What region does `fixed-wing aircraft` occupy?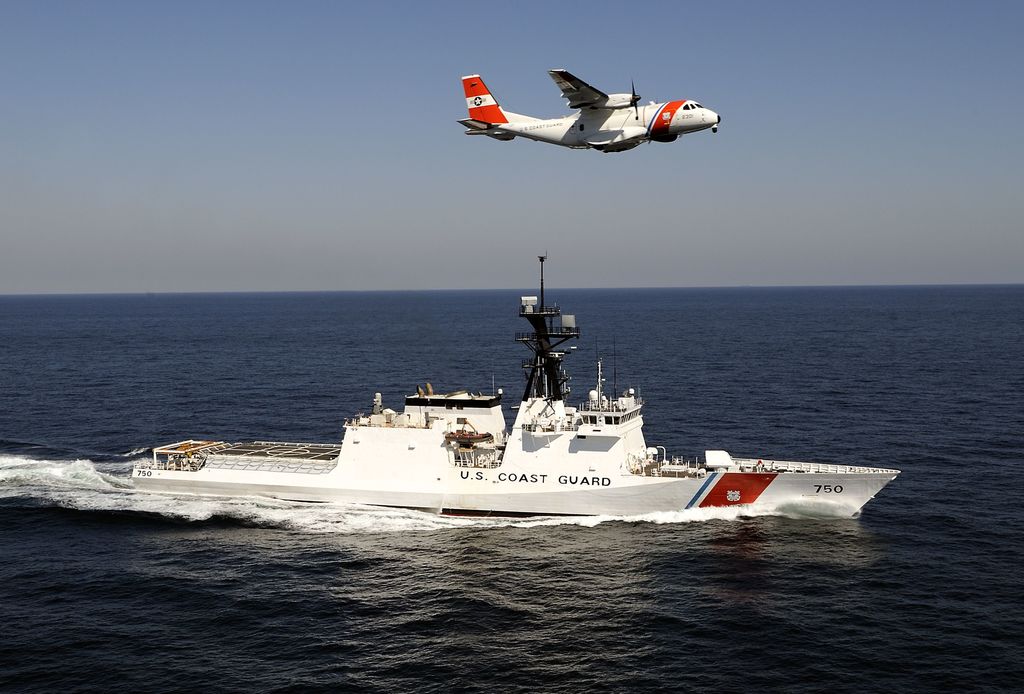
detection(456, 66, 721, 154).
